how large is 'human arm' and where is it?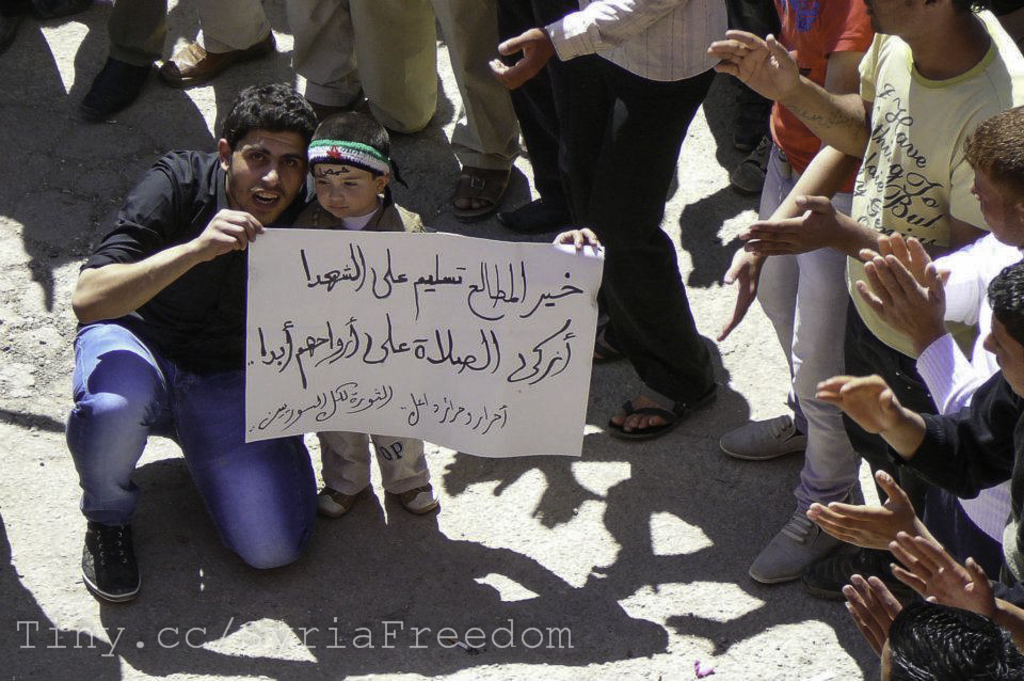
Bounding box: (738, 187, 878, 266).
